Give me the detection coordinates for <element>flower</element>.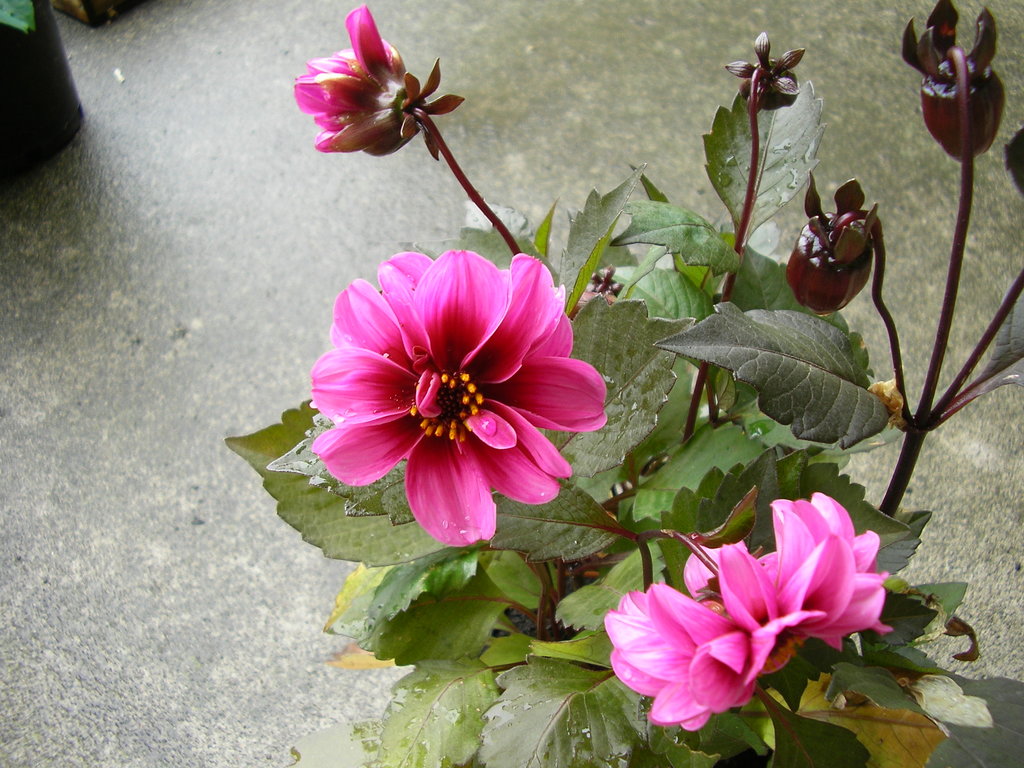
<bbox>723, 26, 805, 109</bbox>.
